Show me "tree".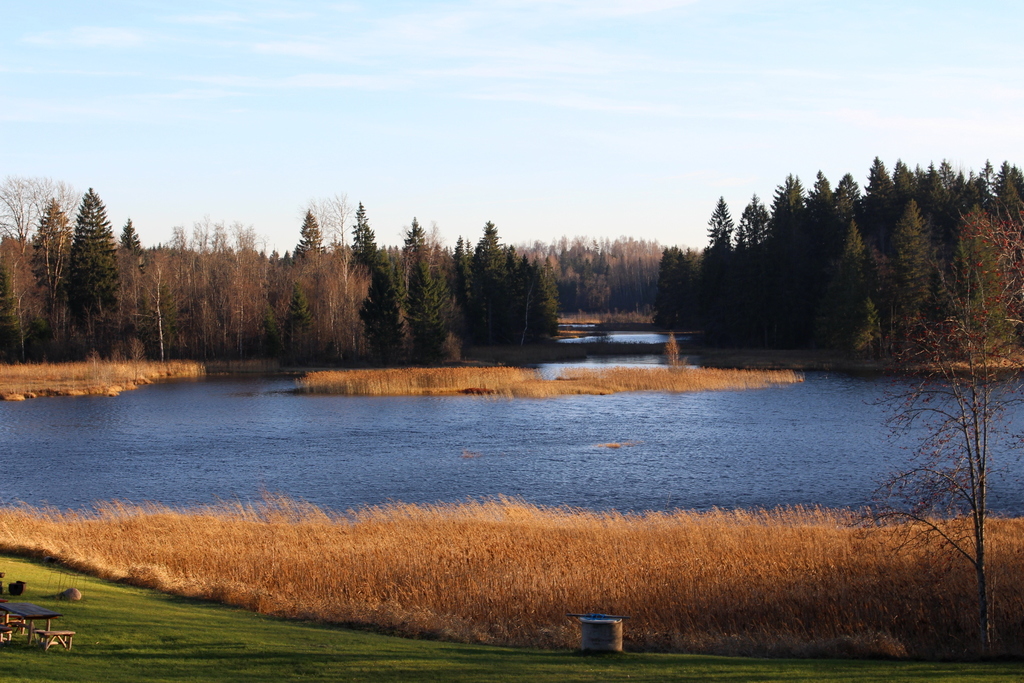
"tree" is here: {"x1": 596, "y1": 236, "x2": 628, "y2": 313}.
